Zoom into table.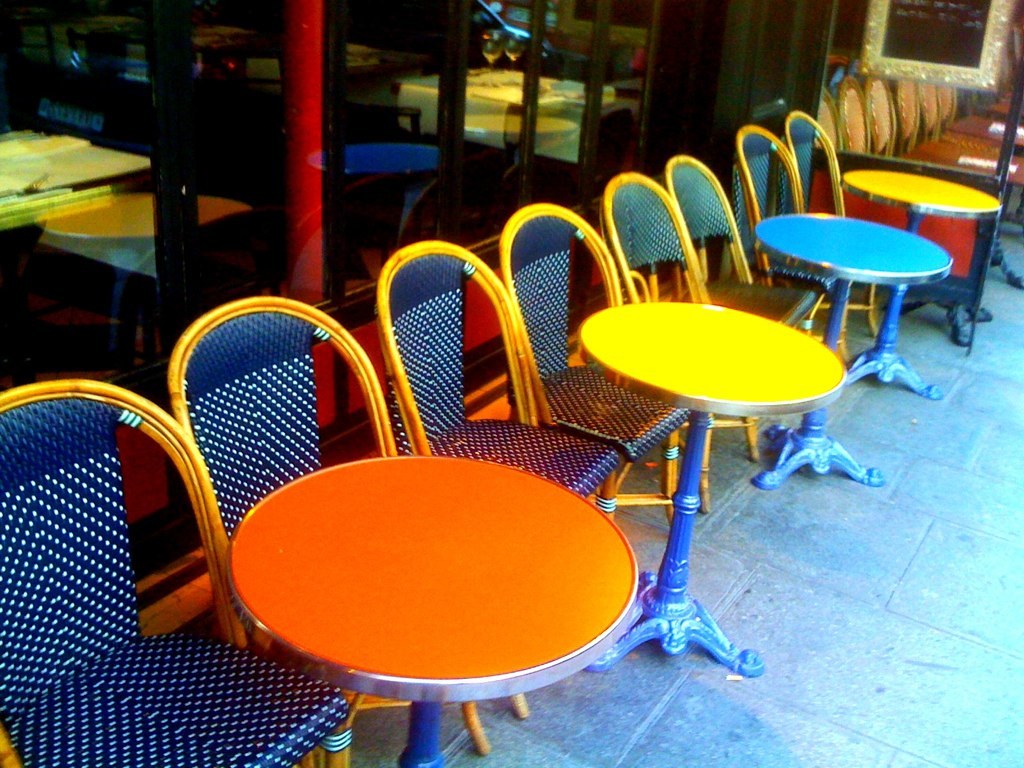
Zoom target: <box>229,450,633,767</box>.
